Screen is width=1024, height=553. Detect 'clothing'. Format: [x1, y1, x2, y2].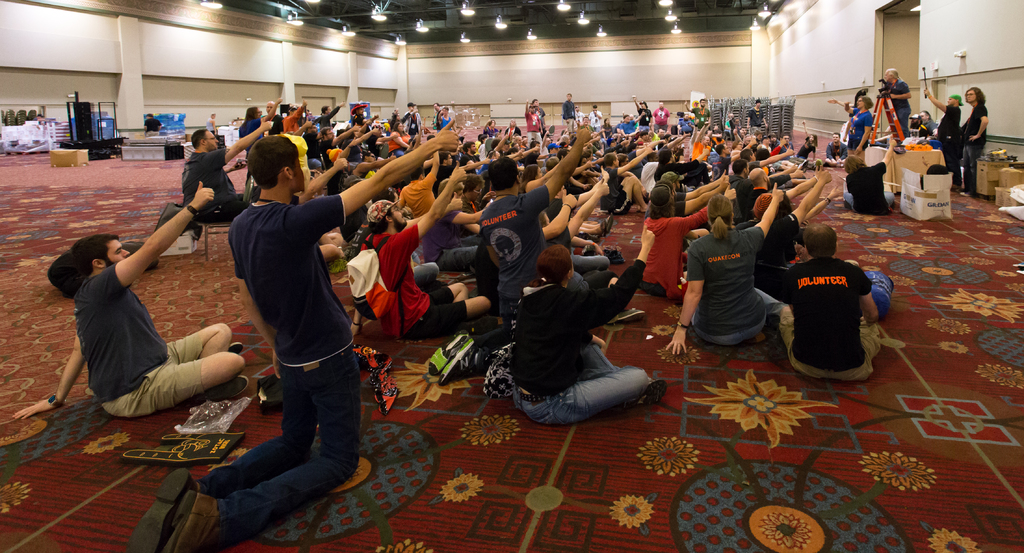
[888, 77, 913, 141].
